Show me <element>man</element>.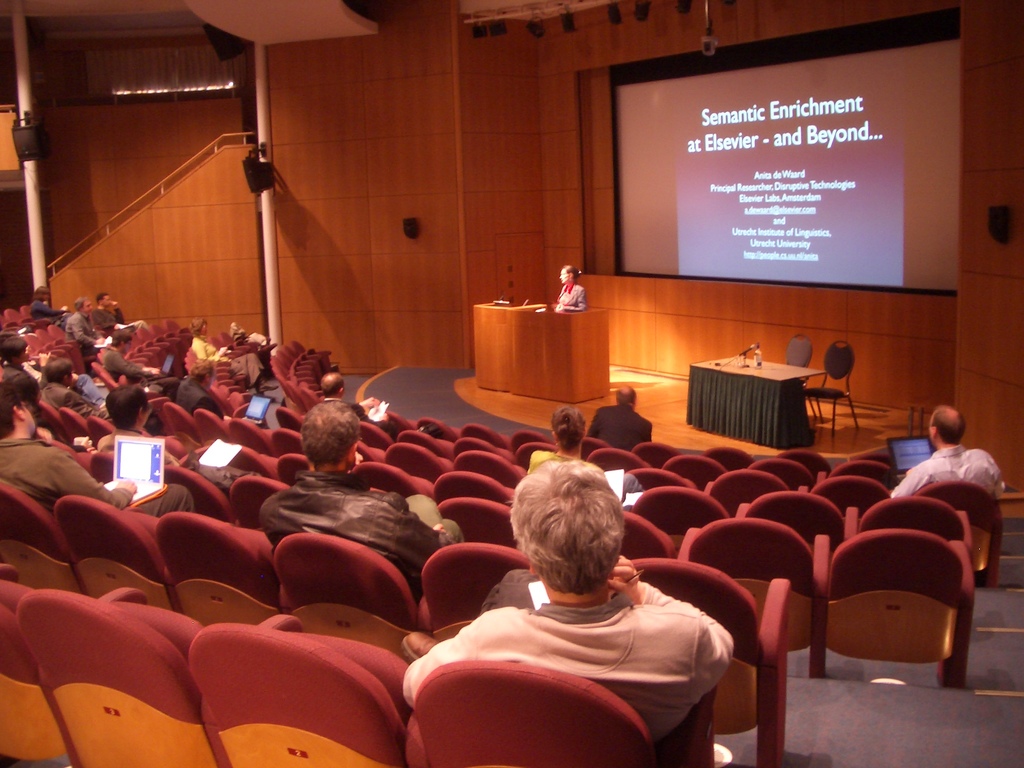
<element>man</element> is here: select_region(95, 291, 134, 346).
